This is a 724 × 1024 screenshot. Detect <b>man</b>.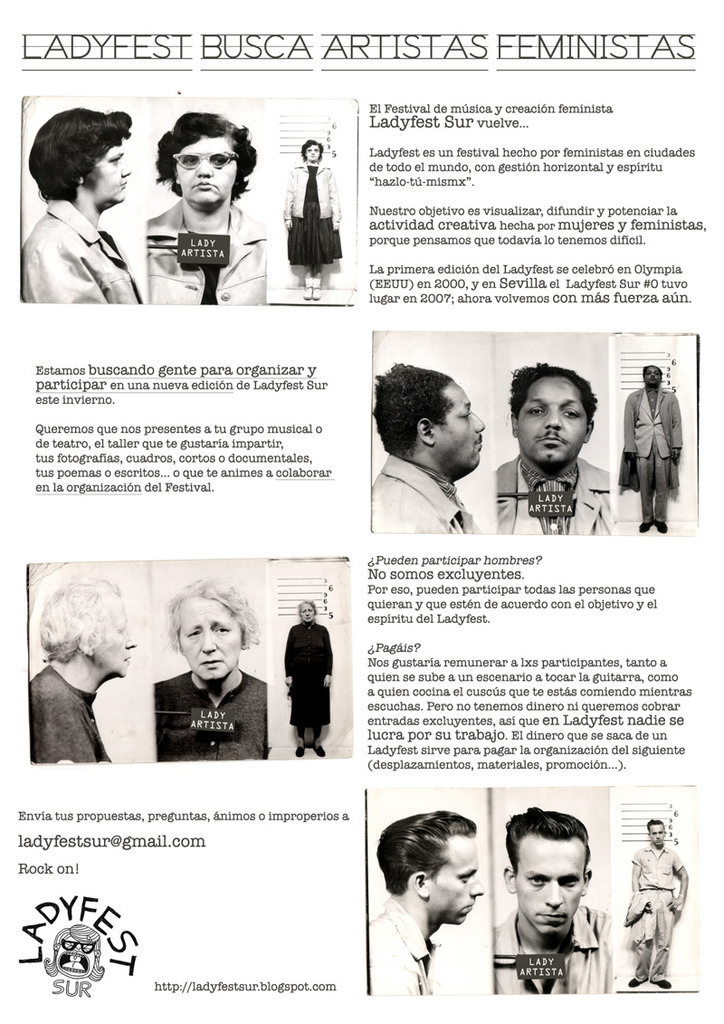
bbox=[372, 361, 506, 530].
